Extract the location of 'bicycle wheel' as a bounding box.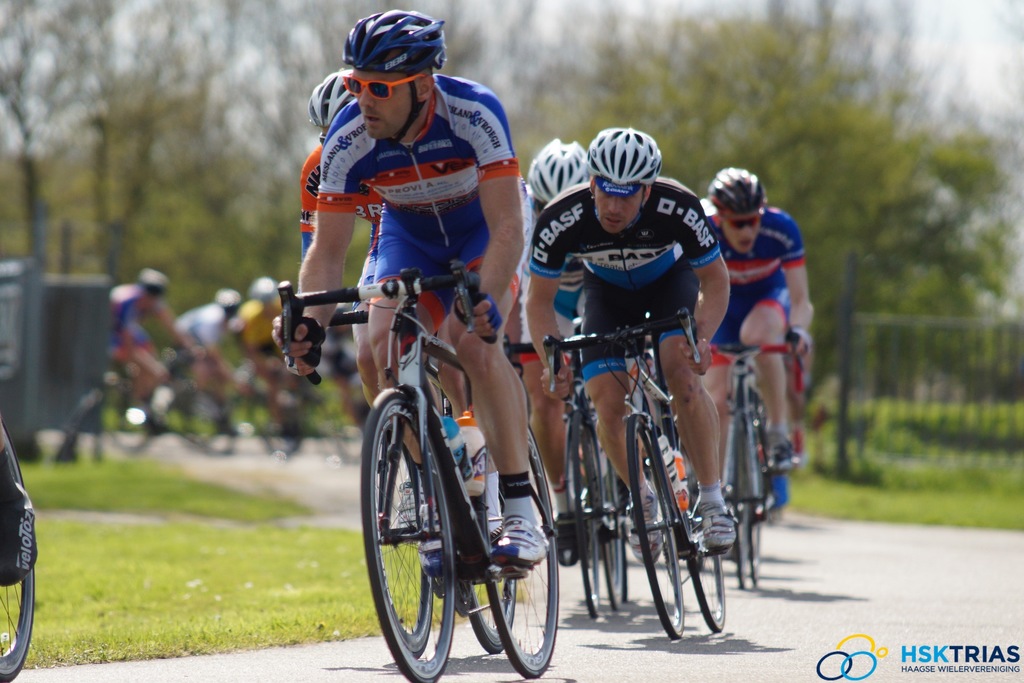
<box>0,425,38,682</box>.
